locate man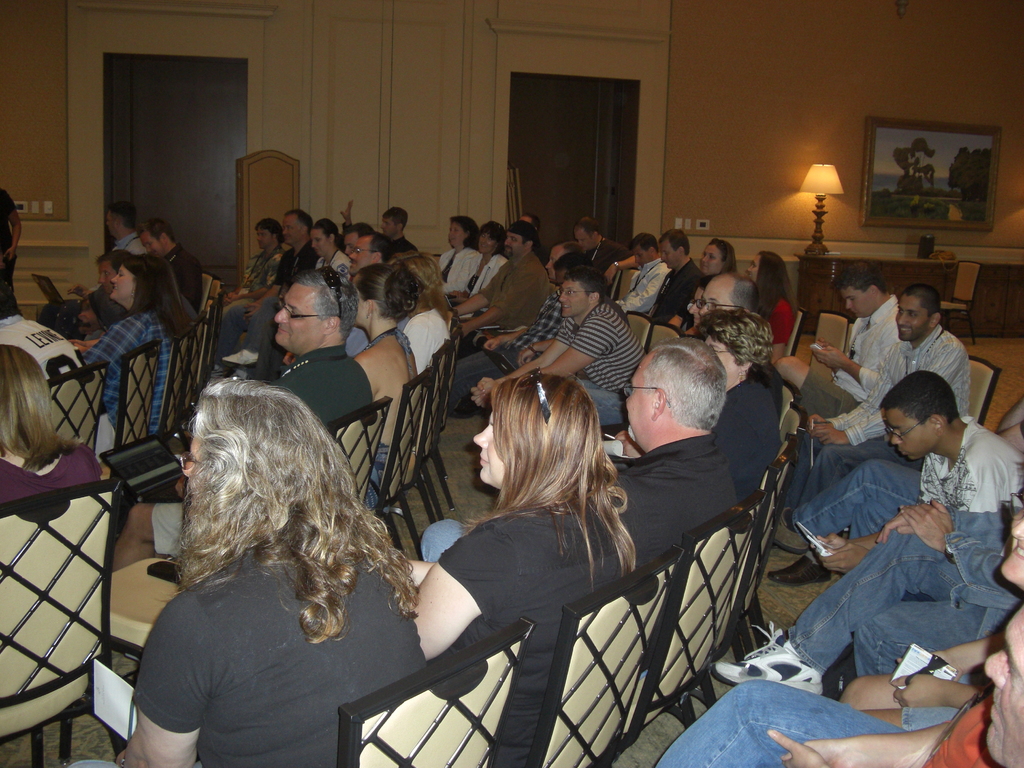
bbox(340, 199, 419, 250)
